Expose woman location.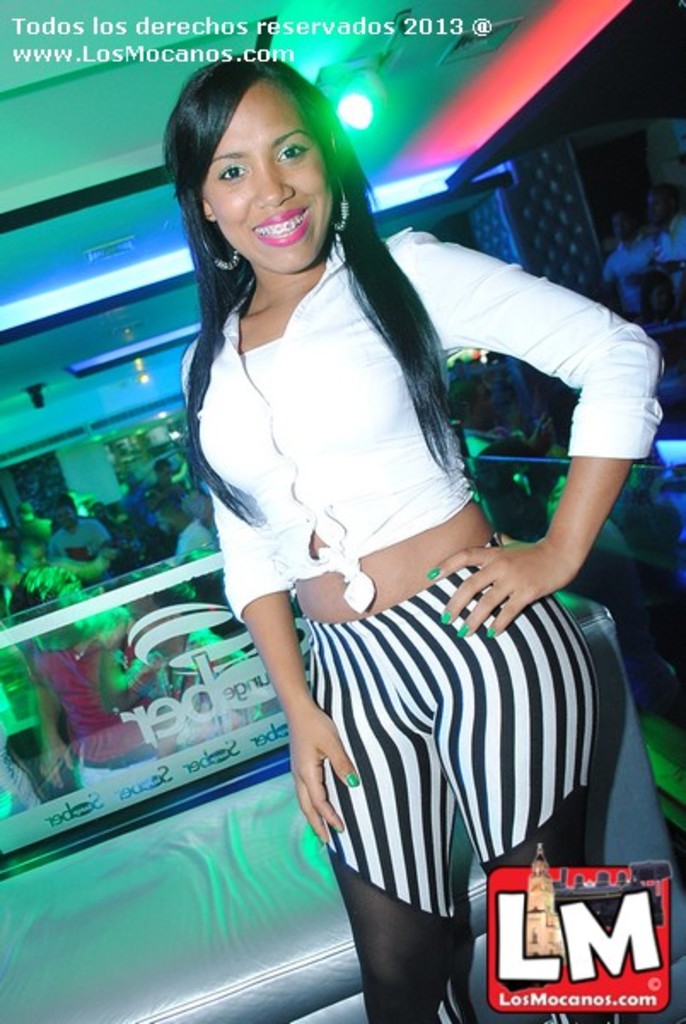
Exposed at <region>176, 63, 609, 1005</region>.
